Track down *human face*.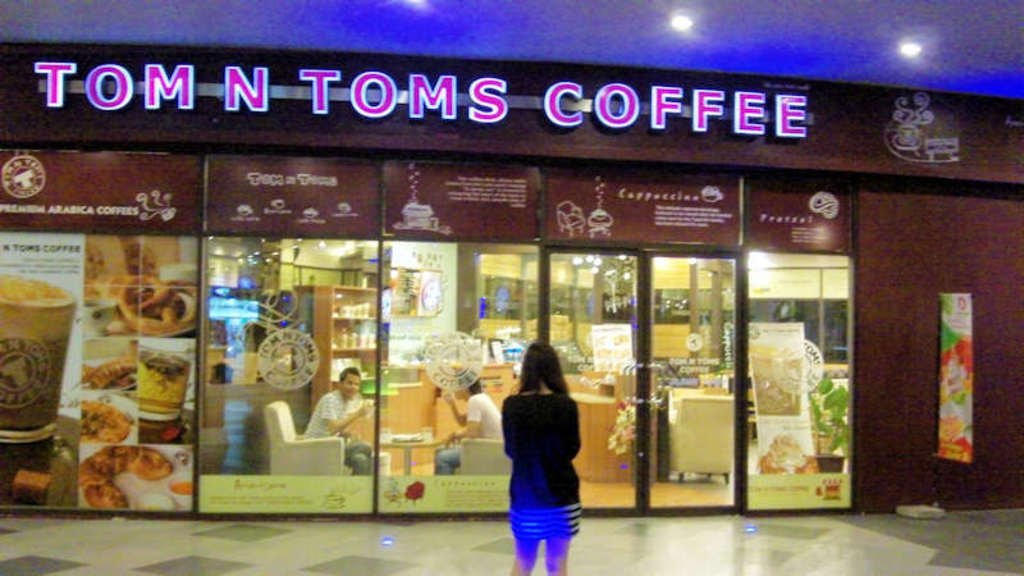
Tracked to bbox=[343, 375, 358, 398].
